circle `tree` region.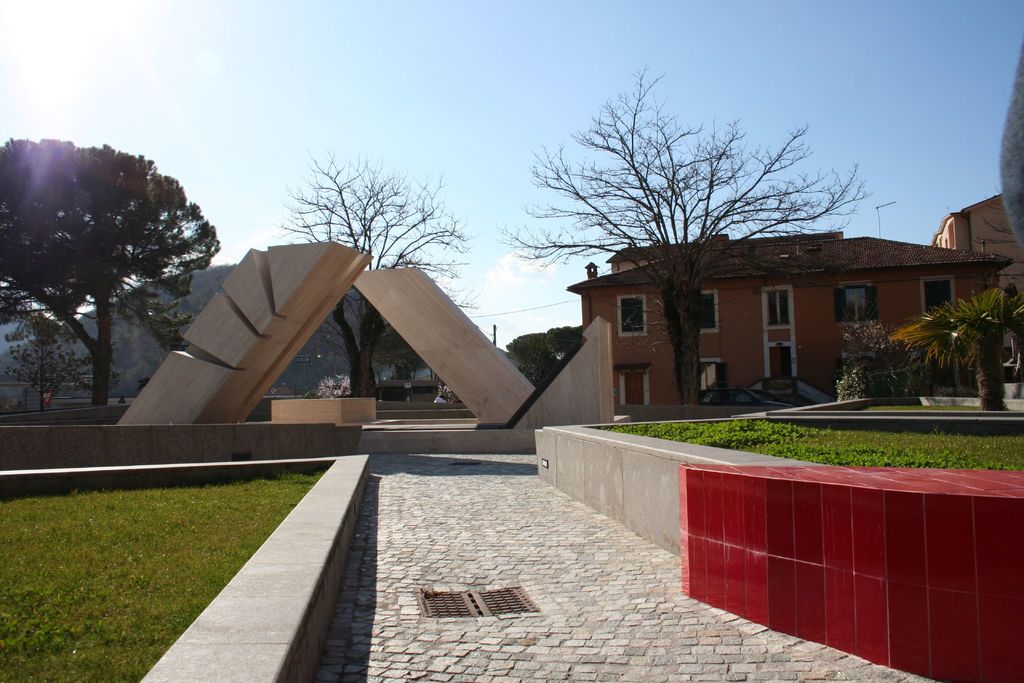
Region: [496, 64, 872, 407].
